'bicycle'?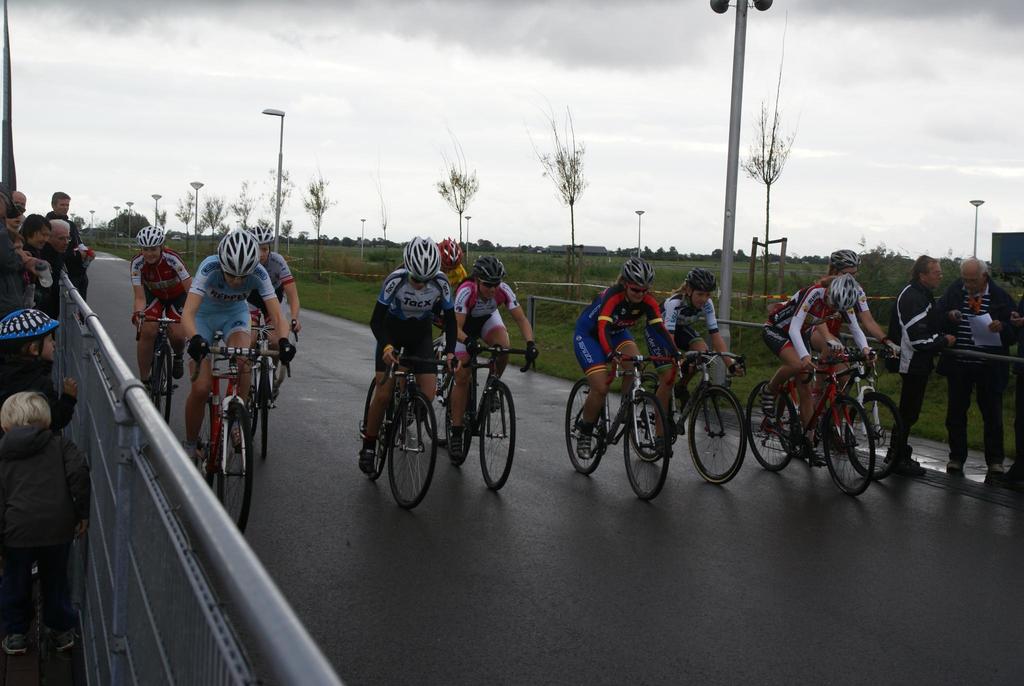
box=[572, 348, 671, 502]
